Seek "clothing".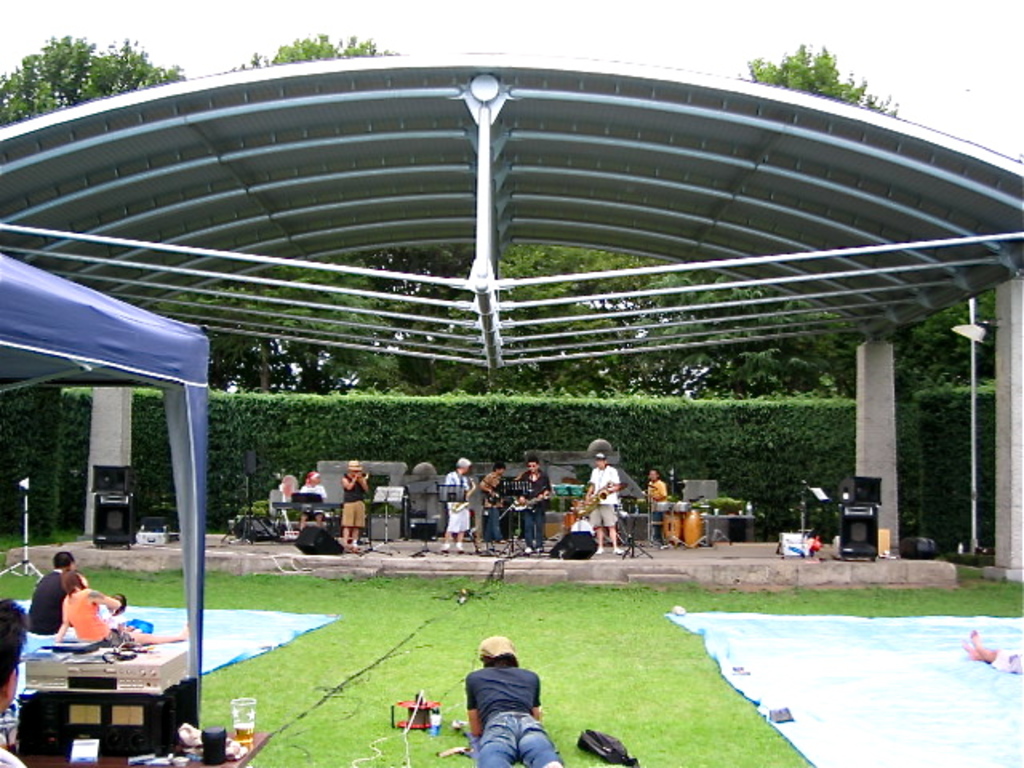
[left=298, top=485, right=328, bottom=520].
